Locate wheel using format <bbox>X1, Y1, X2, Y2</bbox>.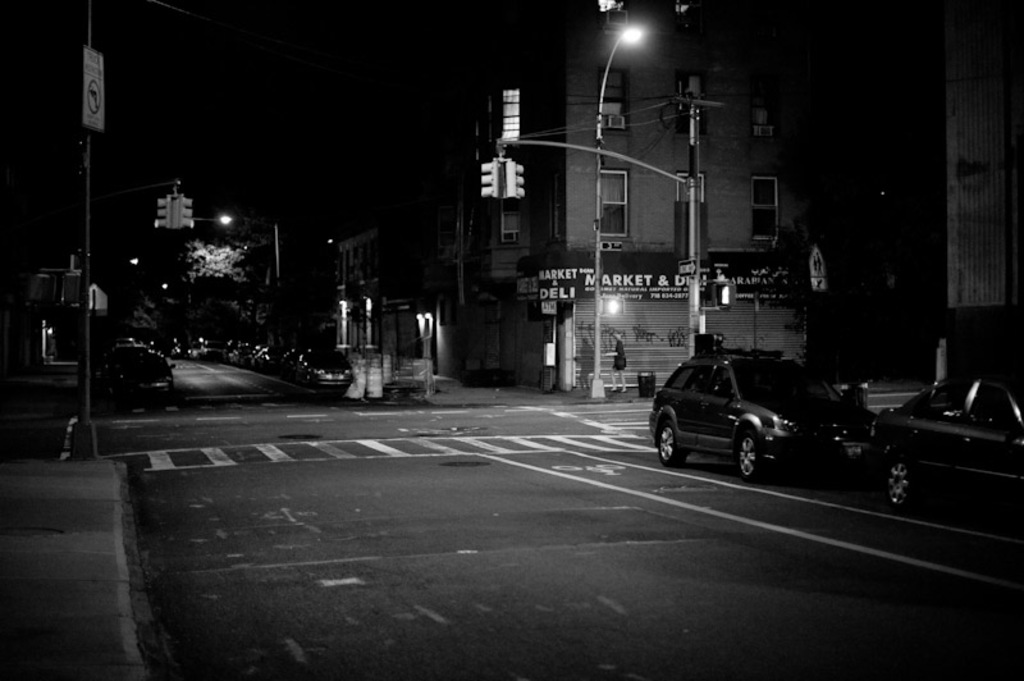
<bbox>887, 457, 918, 512</bbox>.
